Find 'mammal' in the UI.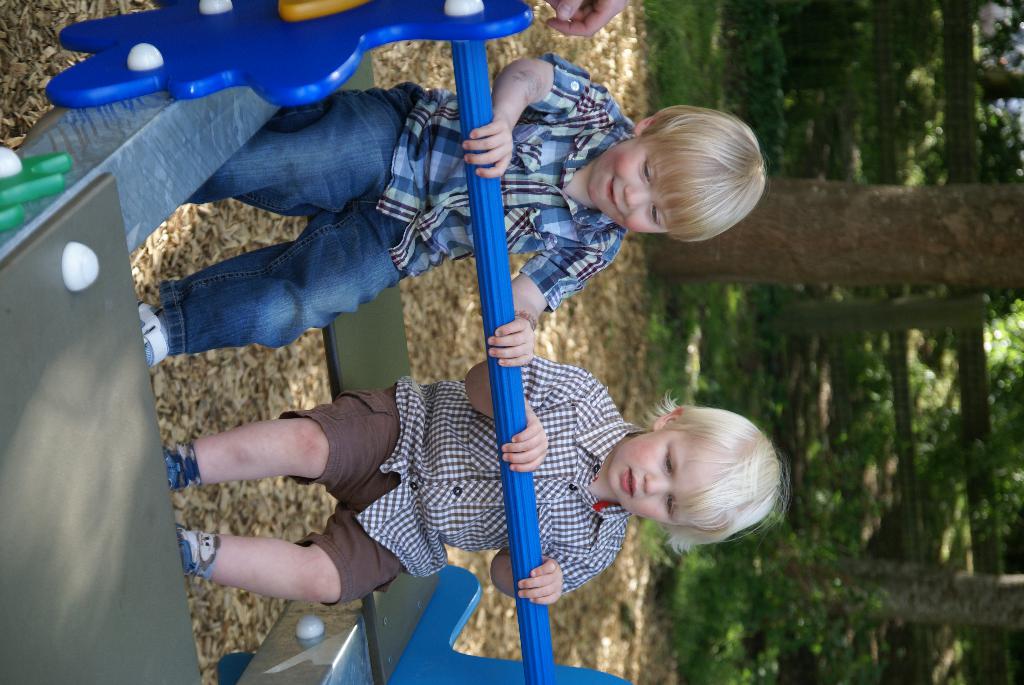
UI element at (x1=134, y1=52, x2=772, y2=369).
